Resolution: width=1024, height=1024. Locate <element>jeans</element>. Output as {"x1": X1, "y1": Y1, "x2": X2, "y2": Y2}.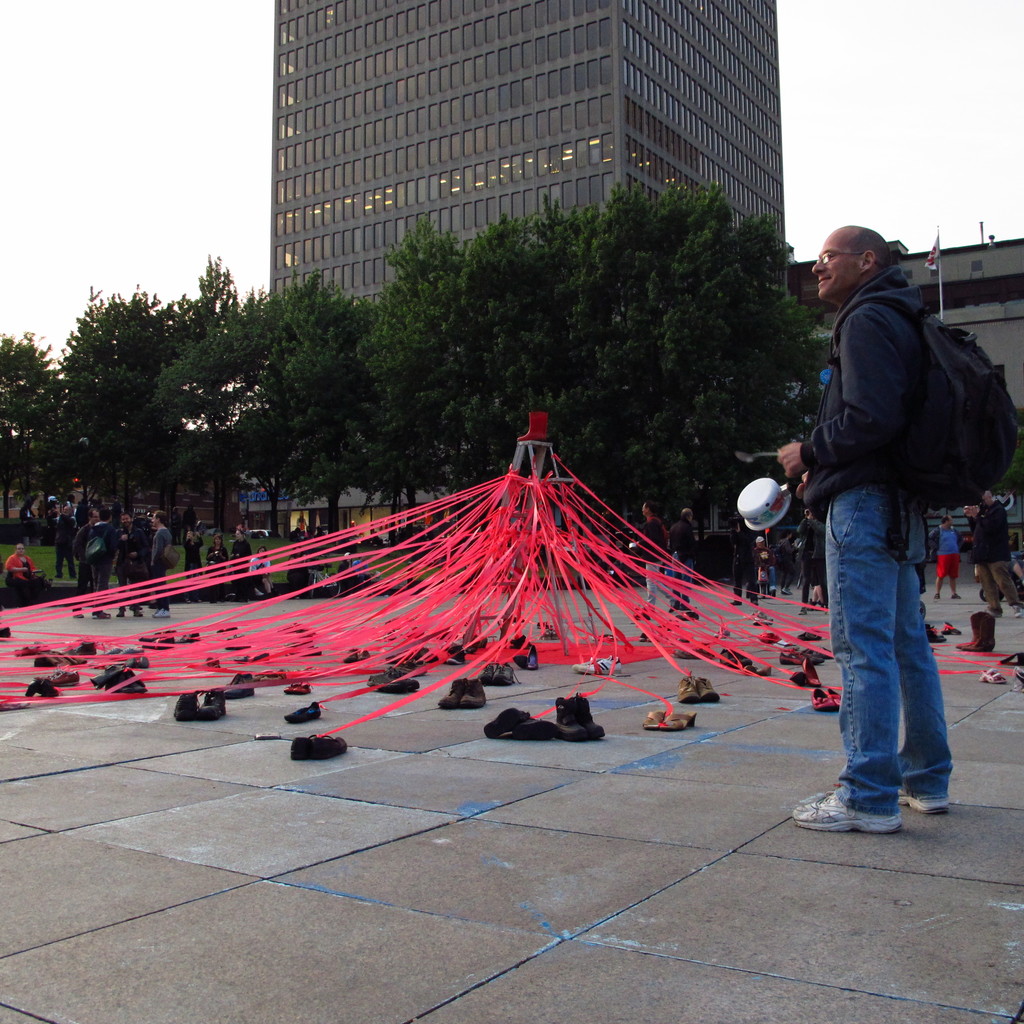
{"x1": 898, "y1": 784, "x2": 947, "y2": 814}.
